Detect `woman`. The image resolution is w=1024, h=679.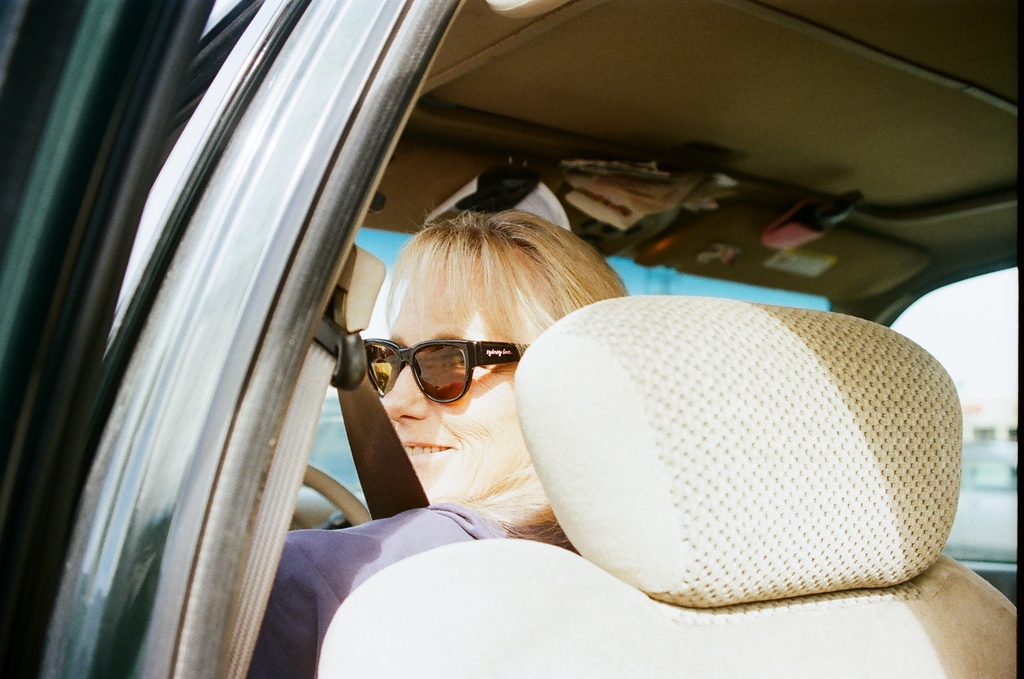
(x1=256, y1=211, x2=631, y2=678).
